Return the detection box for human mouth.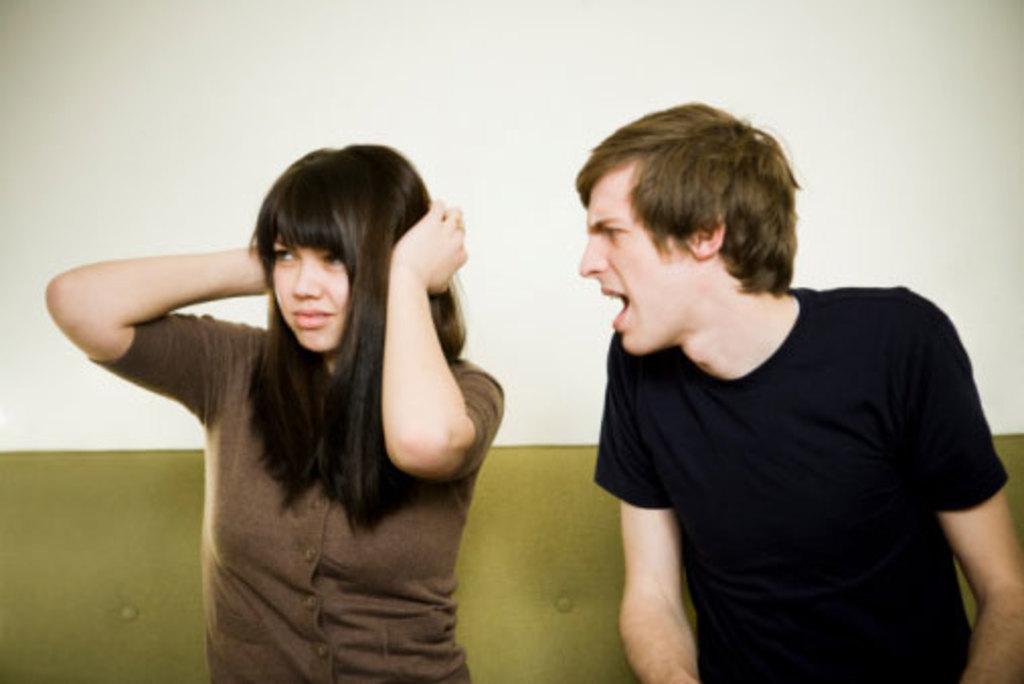
bbox(291, 310, 334, 332).
